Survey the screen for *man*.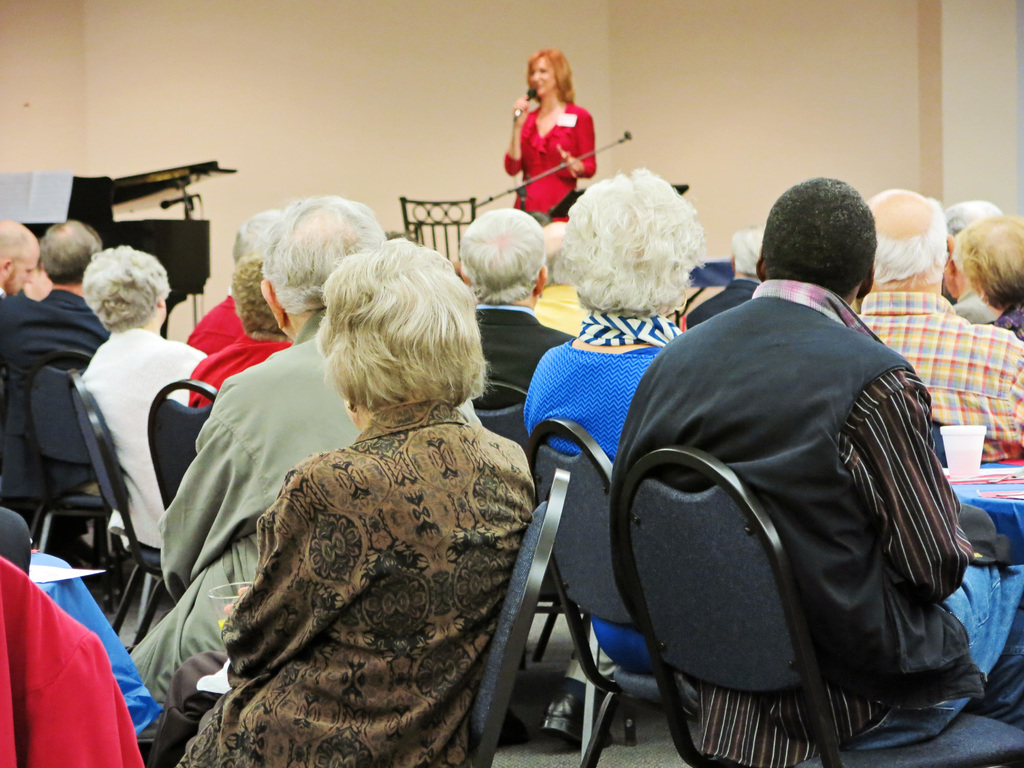
Survey found: Rect(0, 220, 110, 527).
